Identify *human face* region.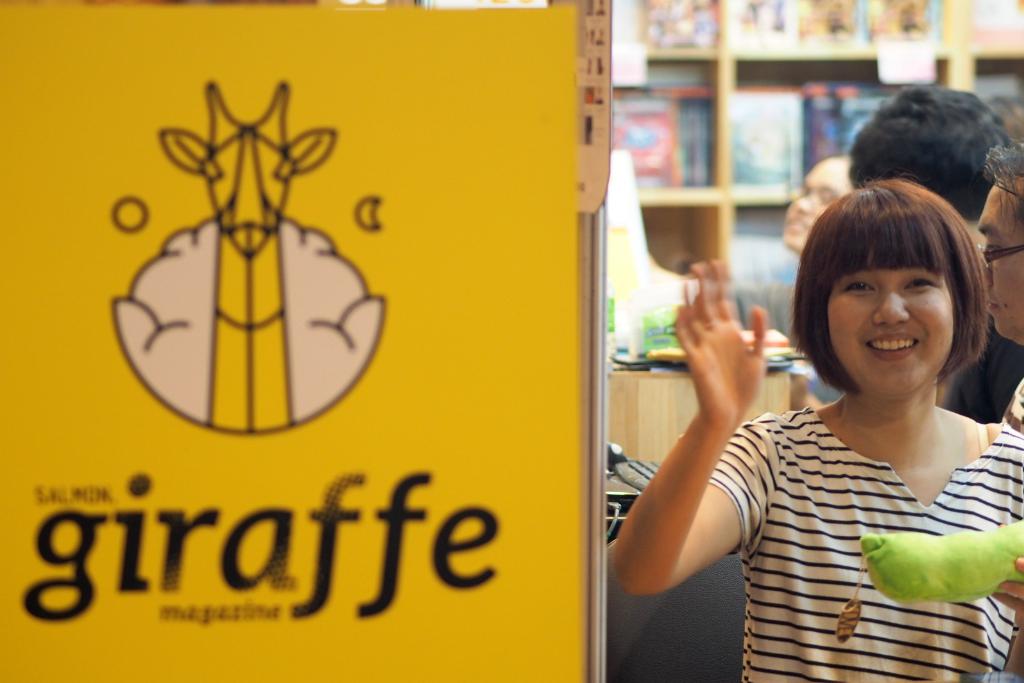
Region: [x1=778, y1=161, x2=851, y2=245].
